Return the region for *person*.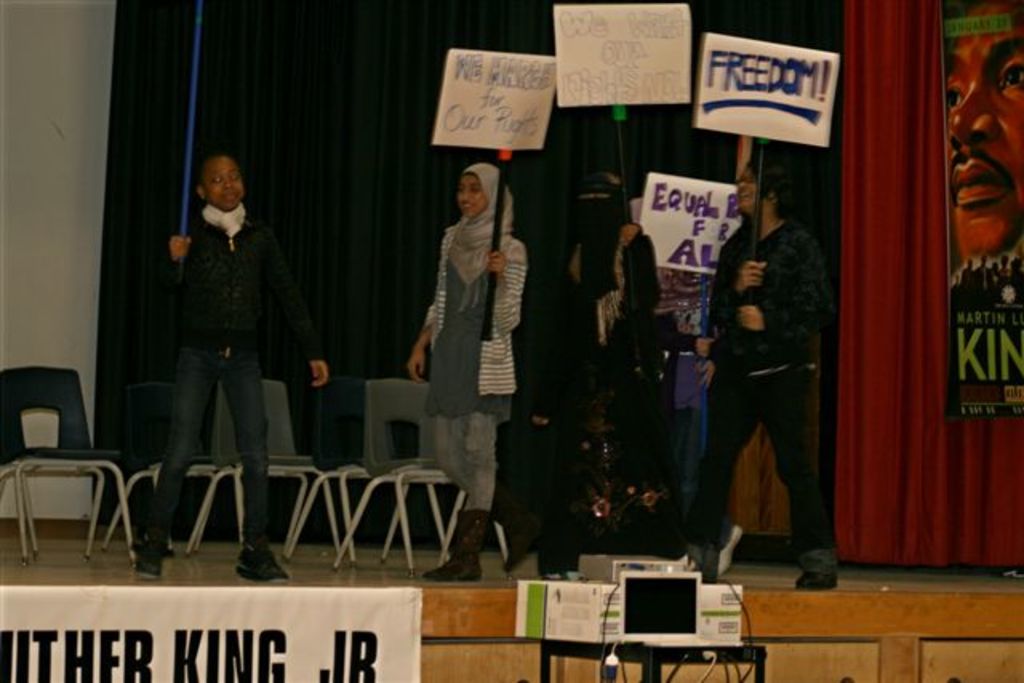
[x1=938, y1=0, x2=1022, y2=269].
